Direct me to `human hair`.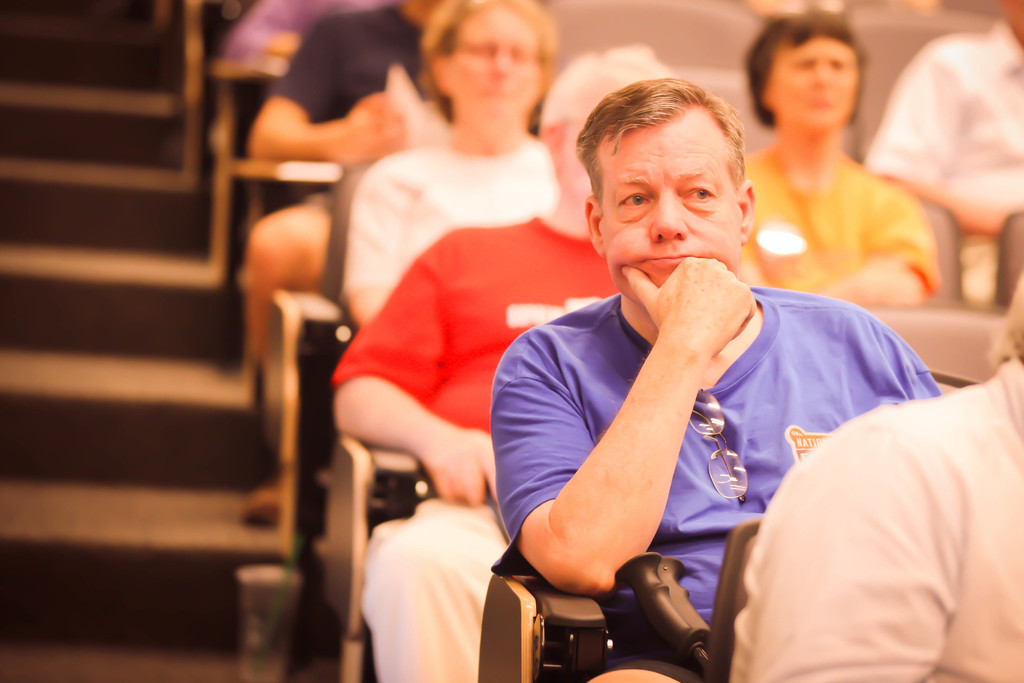
Direction: bbox=[535, 39, 669, 142].
